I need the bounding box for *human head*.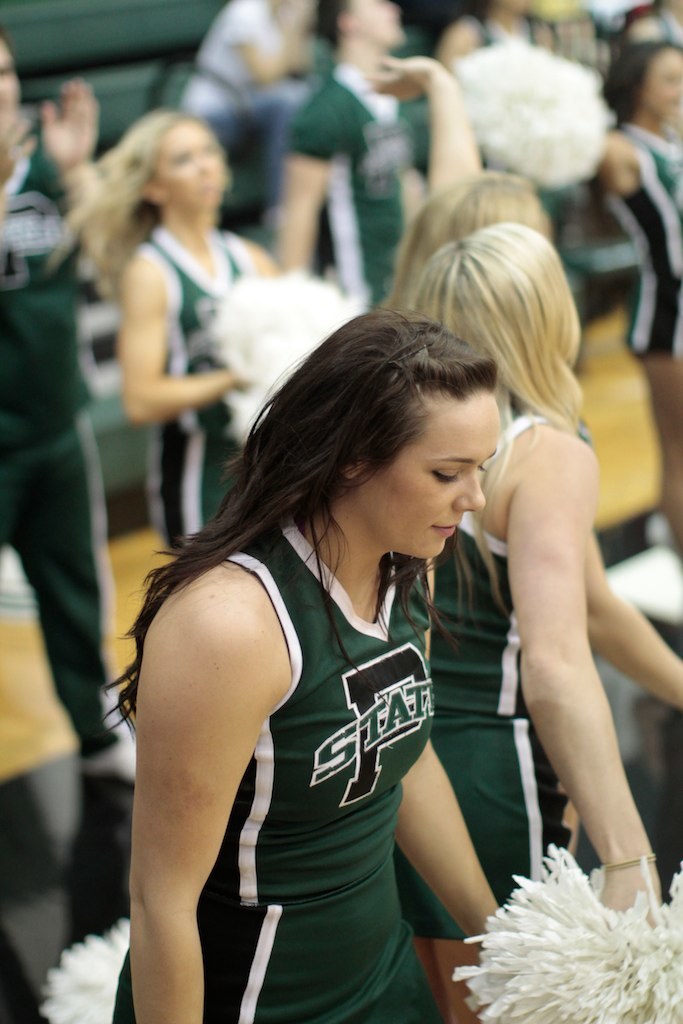
Here it is: bbox=[317, 0, 405, 53].
